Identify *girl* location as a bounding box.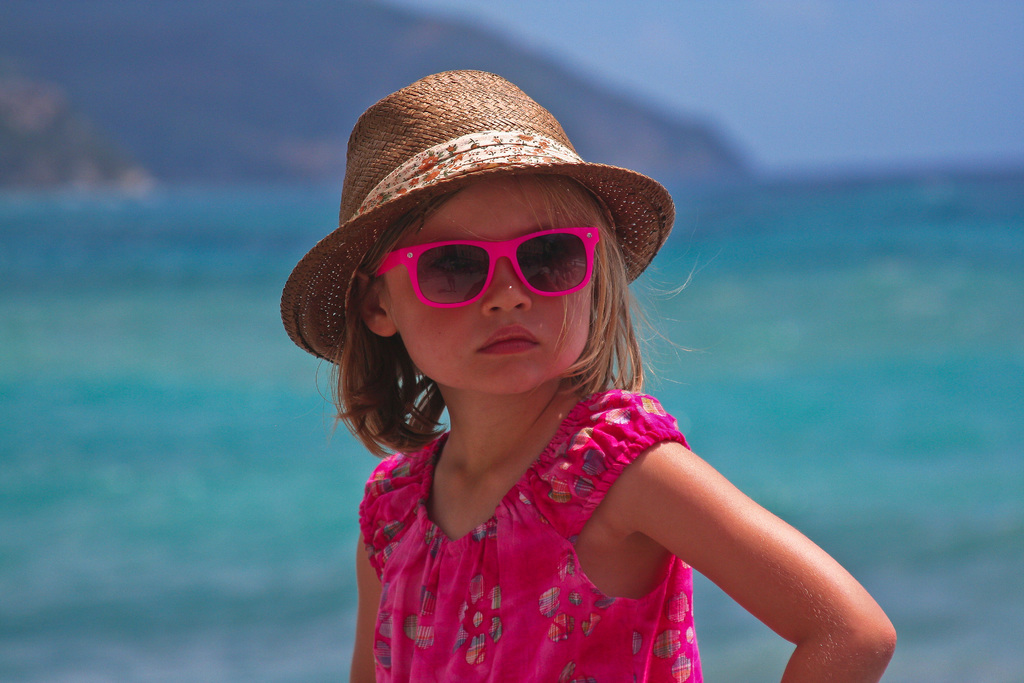
region(282, 69, 895, 682).
